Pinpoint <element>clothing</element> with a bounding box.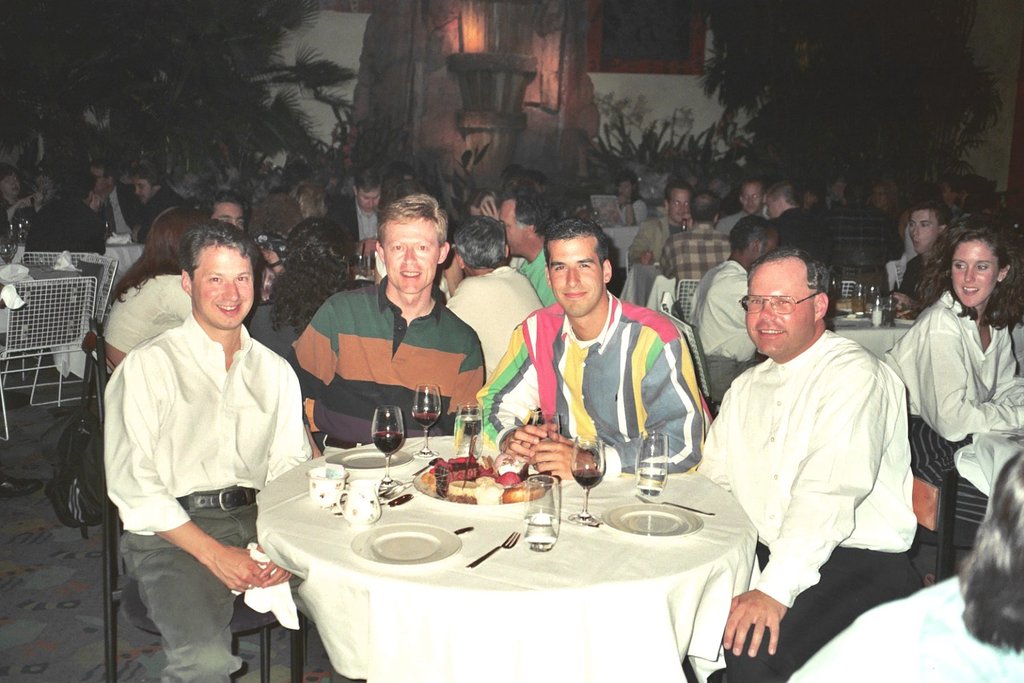
box=[626, 215, 692, 263].
